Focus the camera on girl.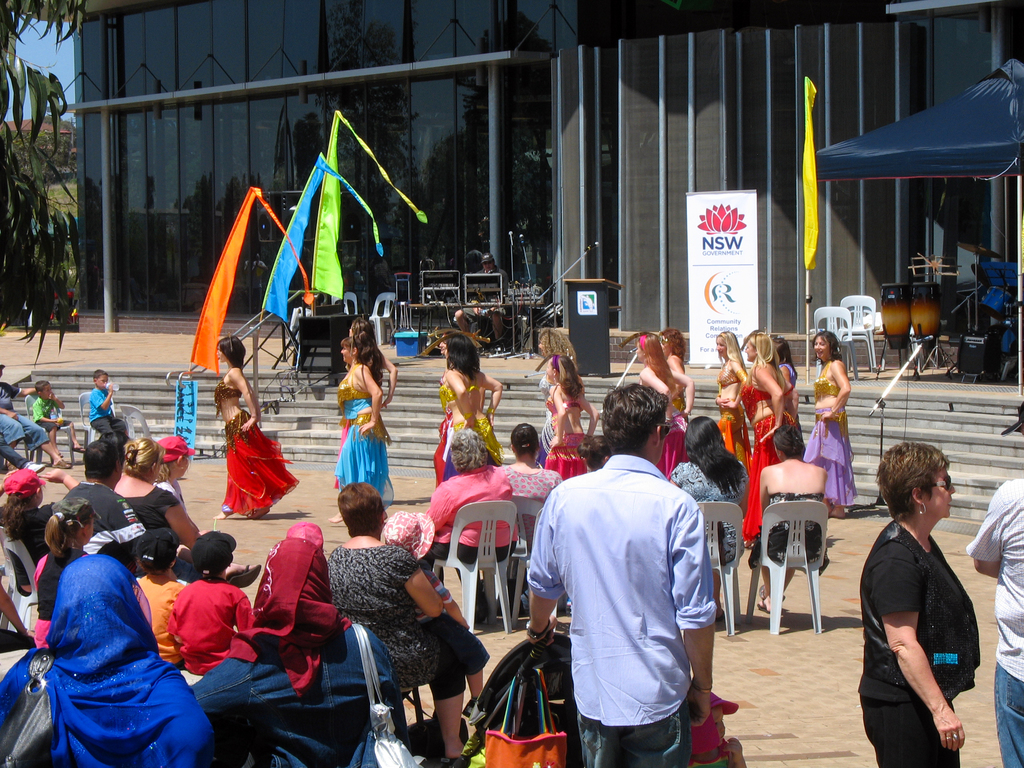
Focus region: locate(435, 340, 508, 458).
